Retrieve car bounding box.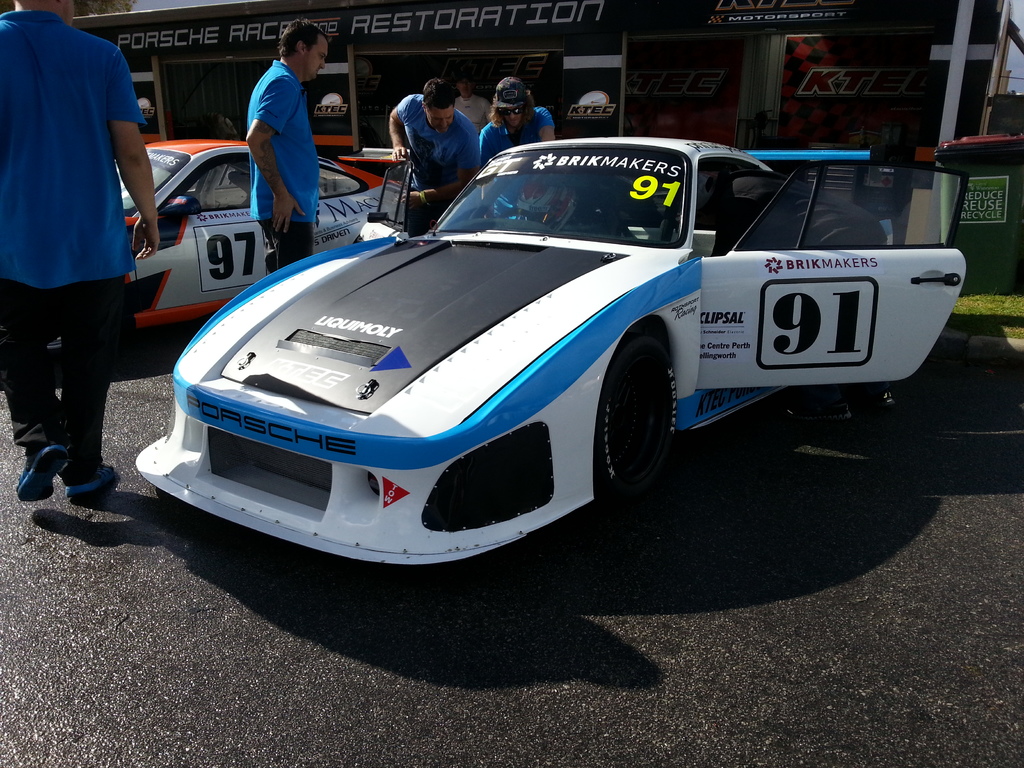
Bounding box: bbox=(117, 125, 408, 335).
